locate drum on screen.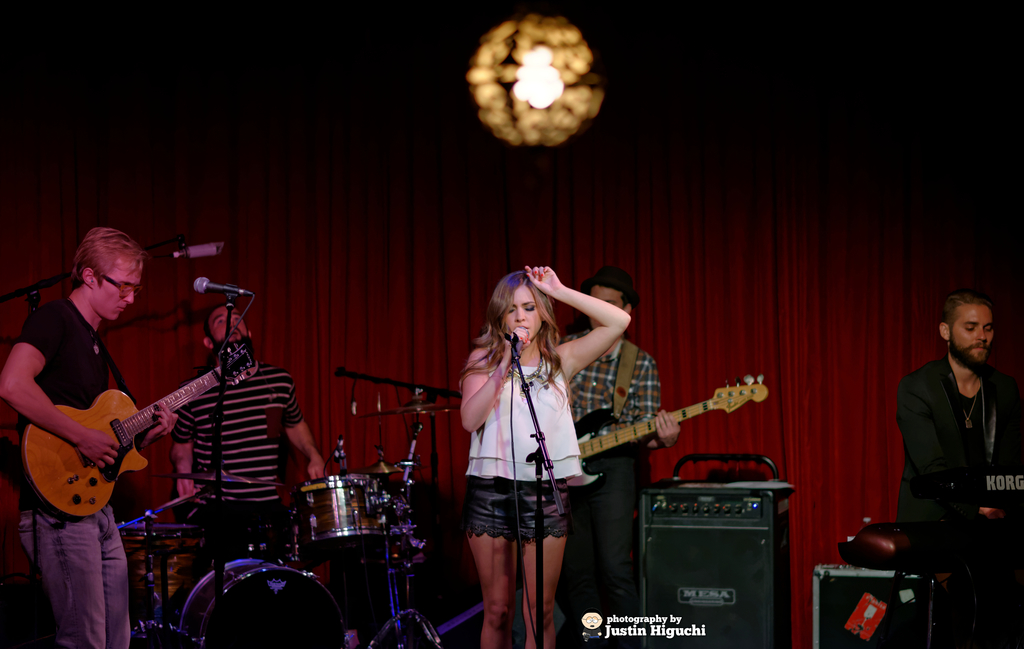
On screen at bbox=[288, 472, 389, 541].
